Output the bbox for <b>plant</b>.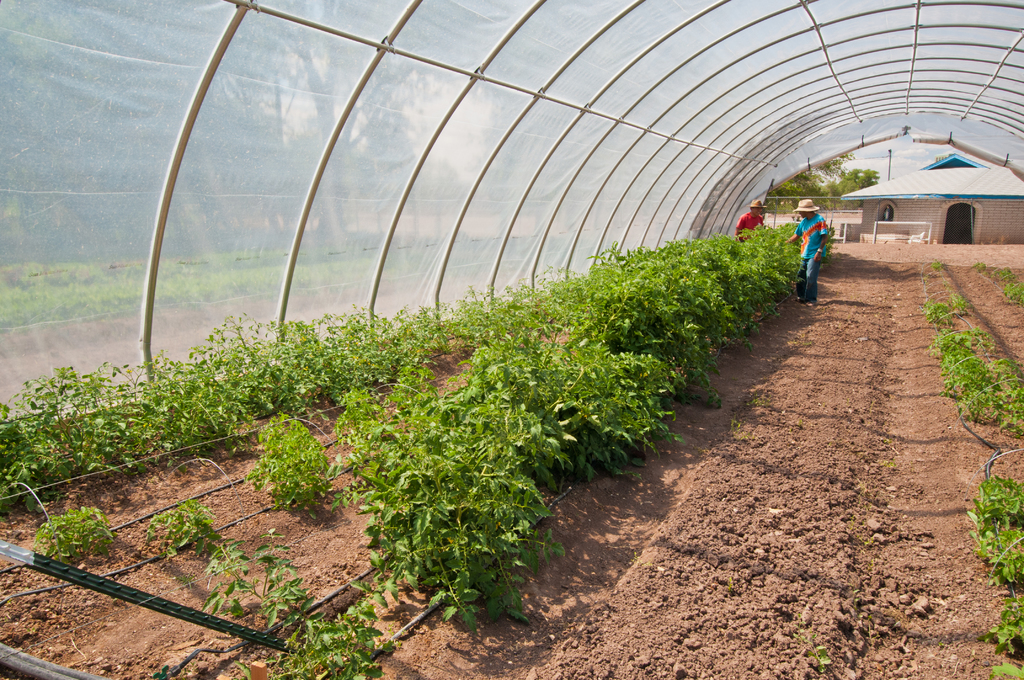
724:271:804:353.
